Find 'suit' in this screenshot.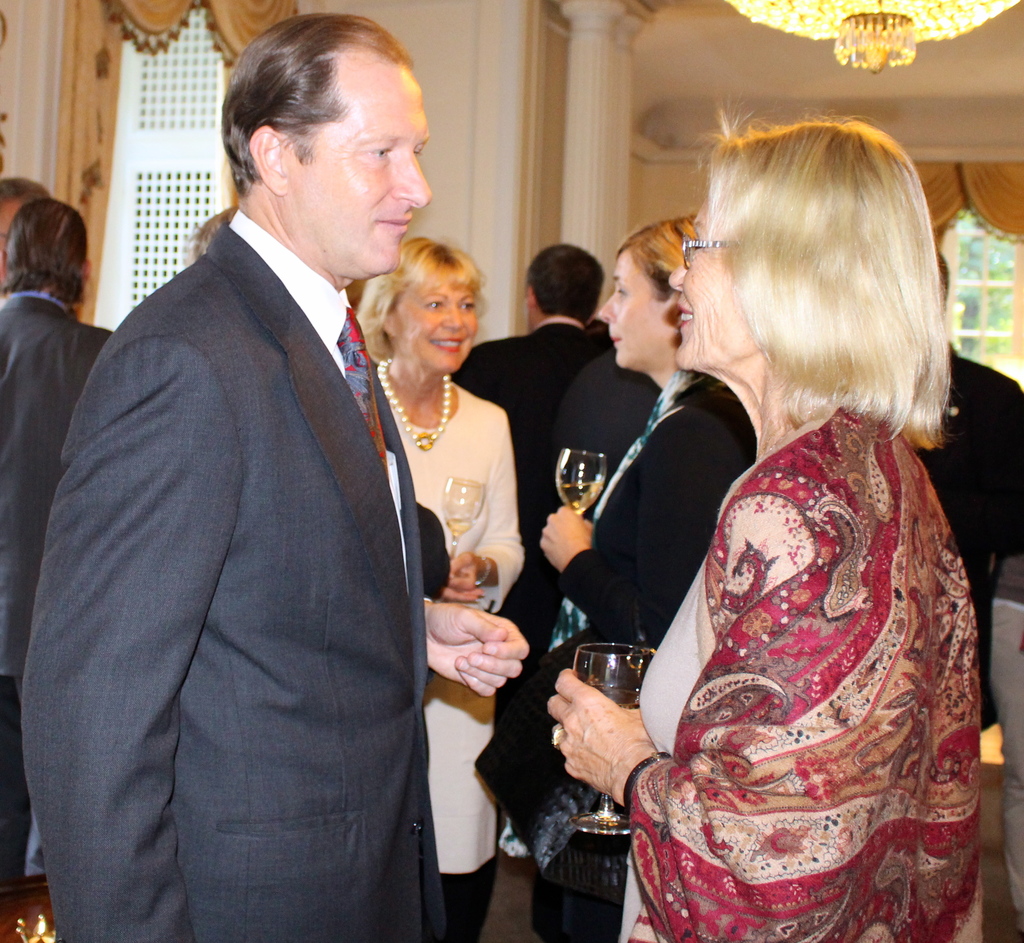
The bounding box for 'suit' is [x1=450, y1=309, x2=614, y2=423].
